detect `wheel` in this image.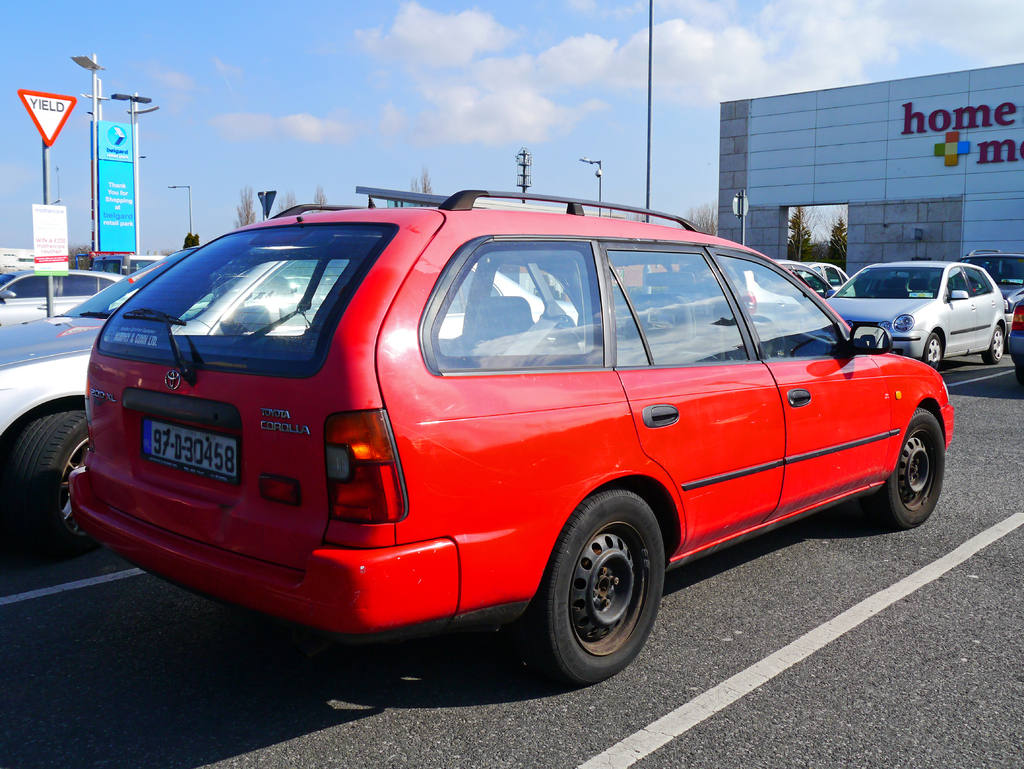
Detection: [744, 311, 783, 355].
